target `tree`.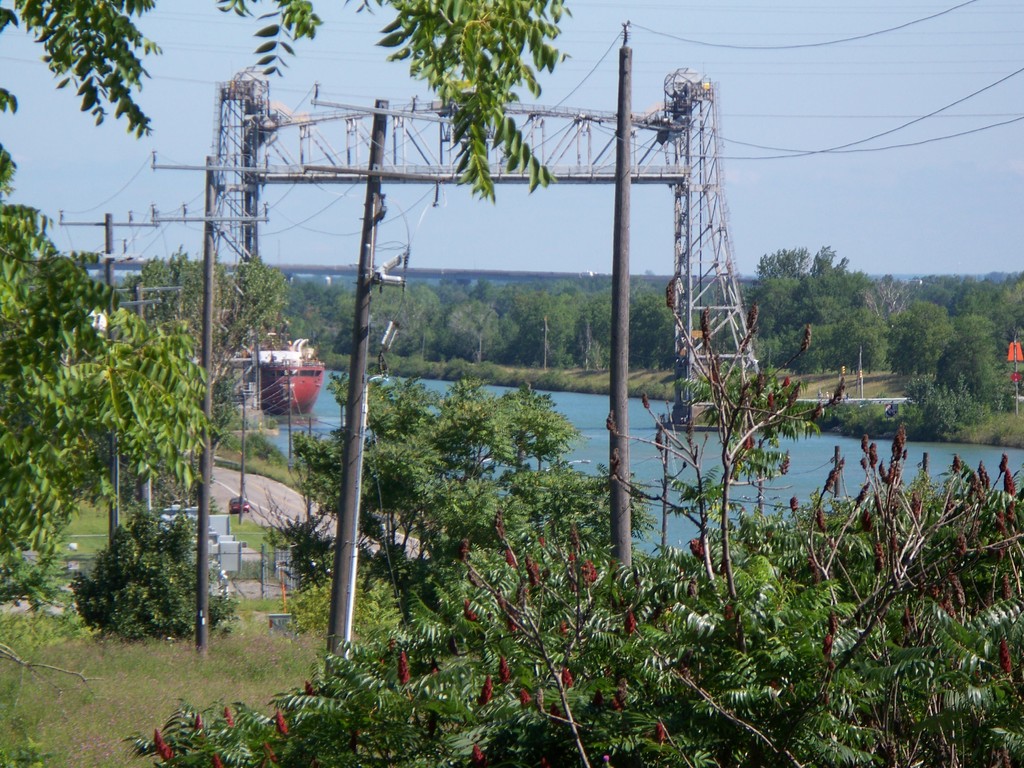
Target region: {"x1": 125, "y1": 268, "x2": 1023, "y2": 767}.
